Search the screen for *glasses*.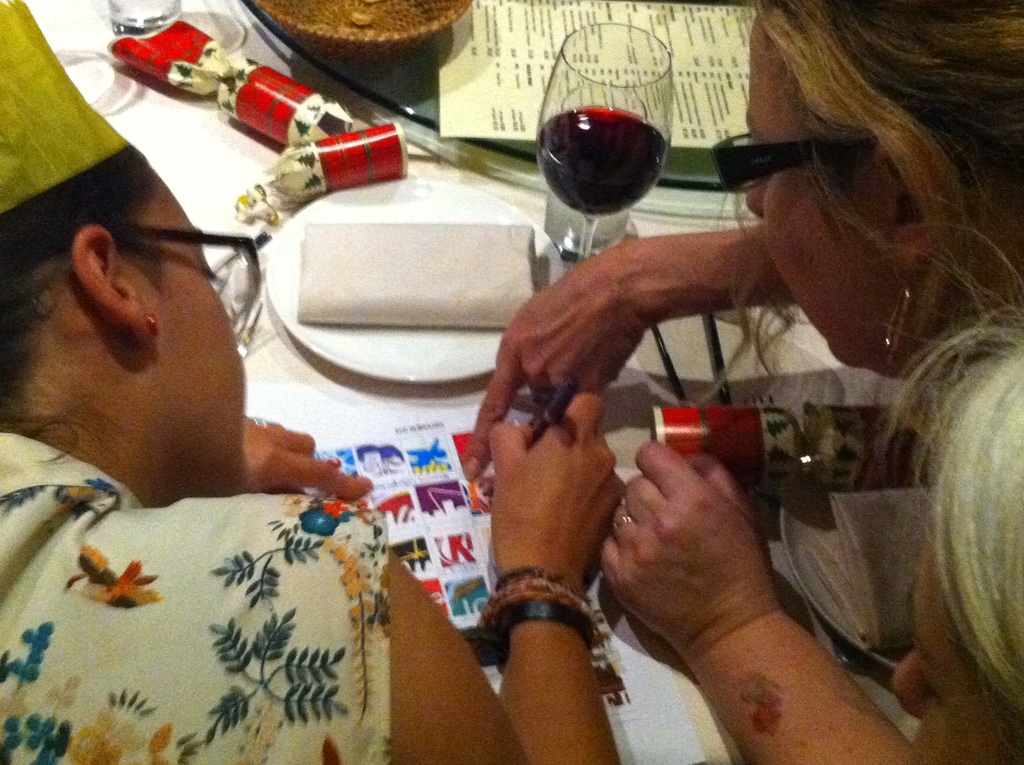
Found at crop(77, 225, 259, 352).
